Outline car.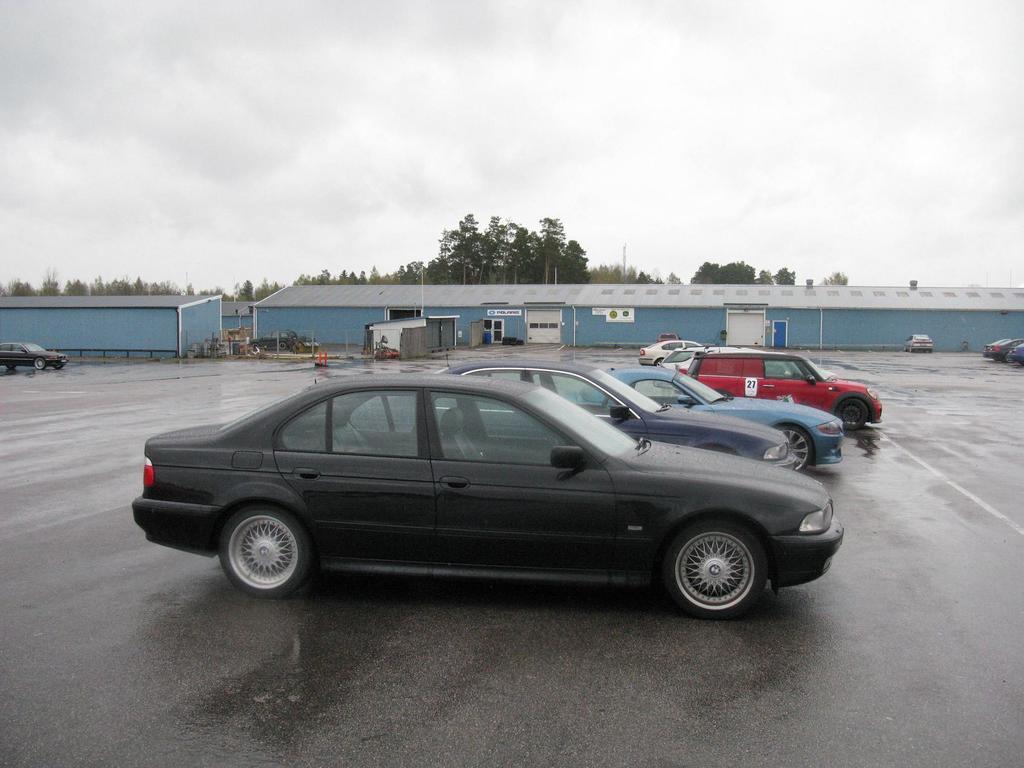
Outline: BBox(1014, 338, 1023, 364).
